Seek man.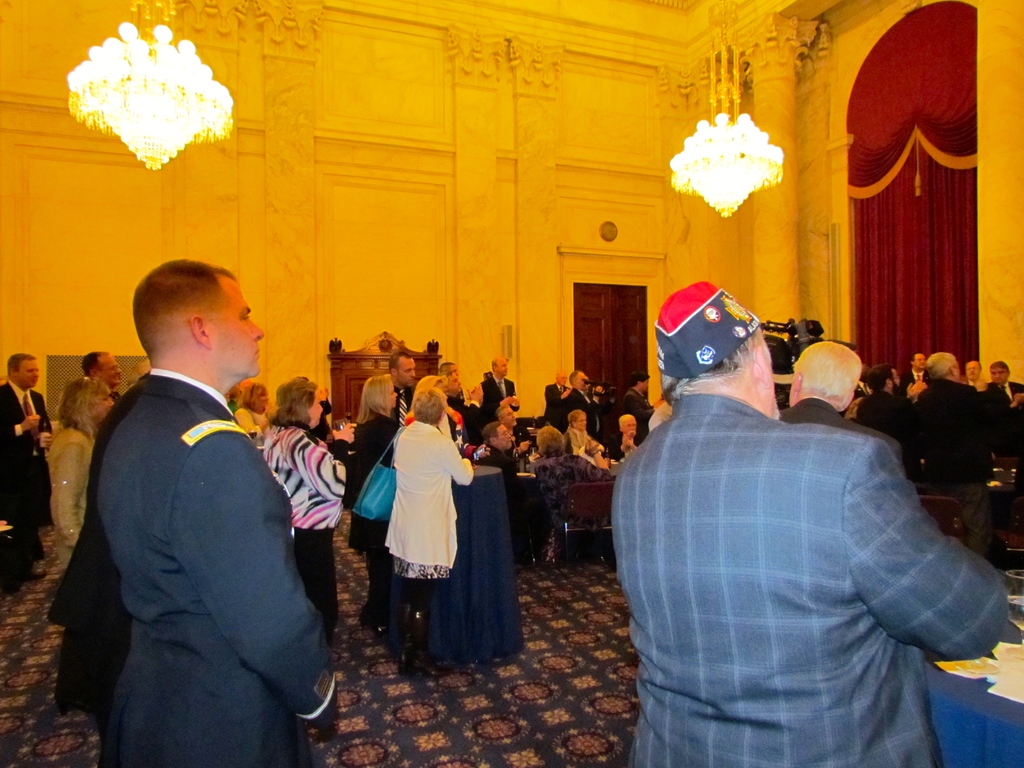
Rect(612, 279, 1007, 767).
